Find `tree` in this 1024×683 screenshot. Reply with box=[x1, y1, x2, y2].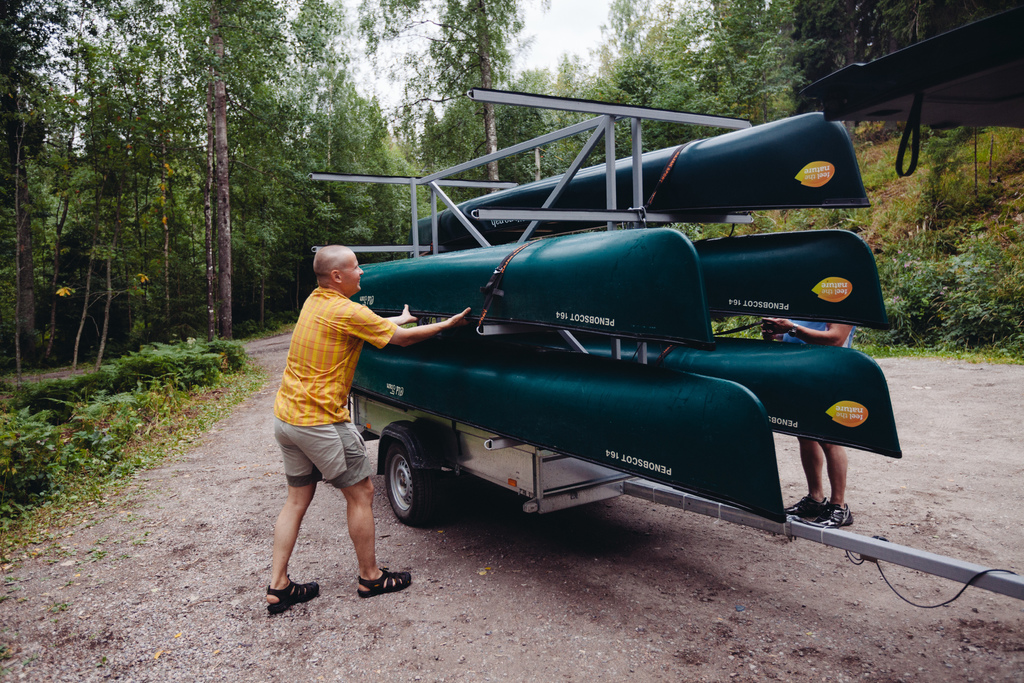
box=[68, 0, 118, 373].
